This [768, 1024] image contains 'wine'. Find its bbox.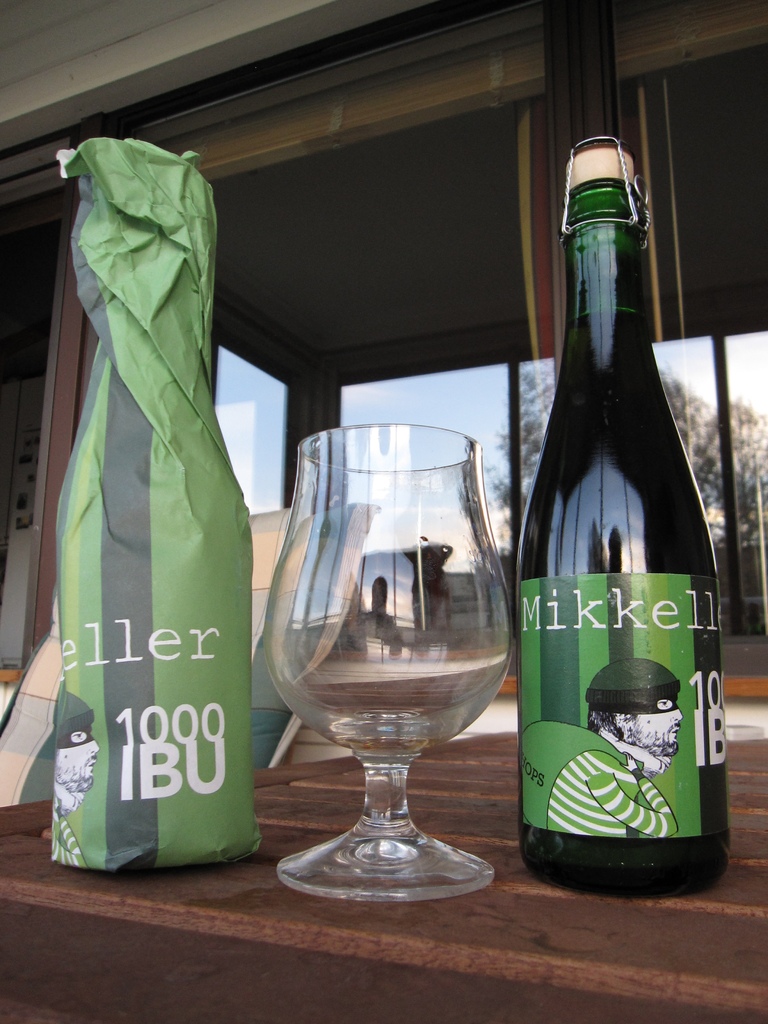
<box>525,127,719,953</box>.
